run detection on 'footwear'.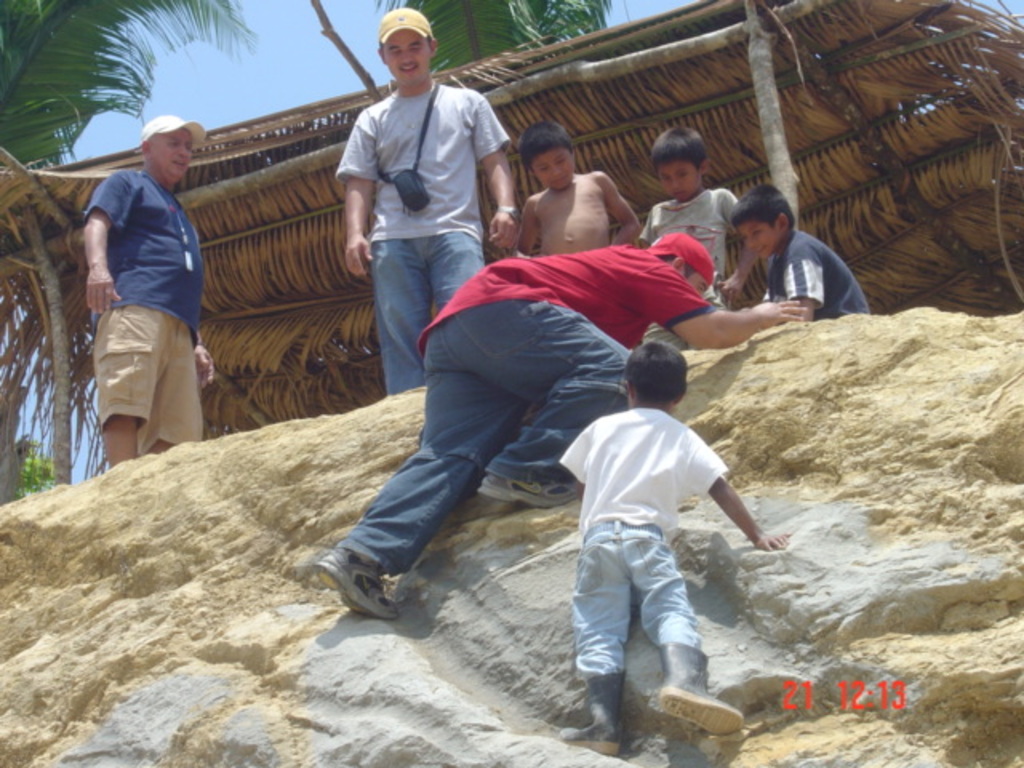
Result: 656 638 742 734.
